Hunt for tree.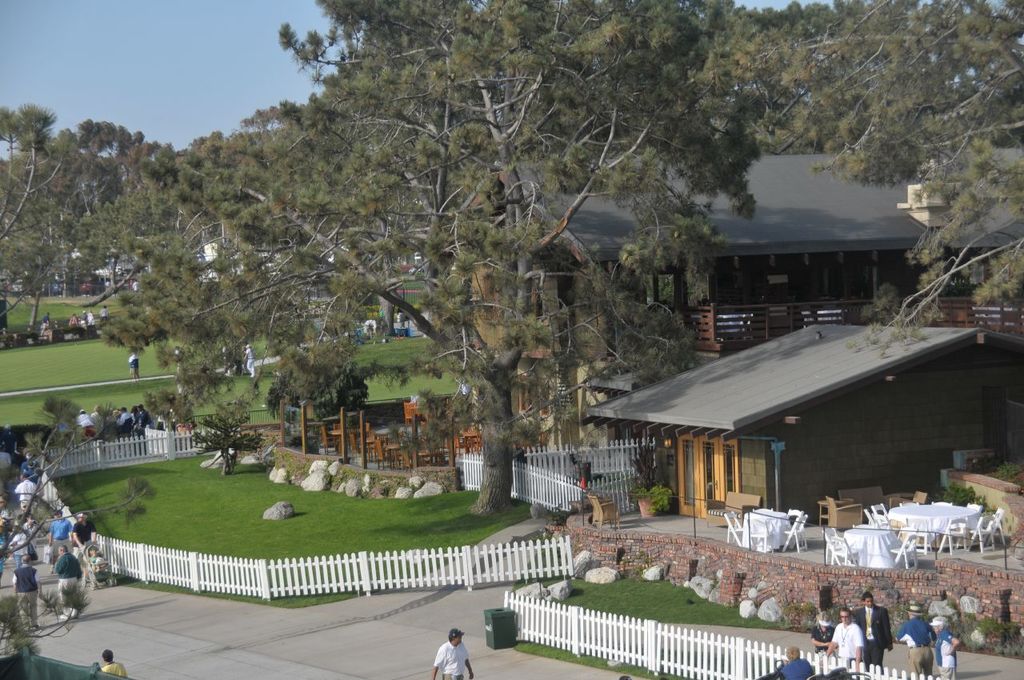
Hunted down at [x1=751, y1=0, x2=1023, y2=354].
